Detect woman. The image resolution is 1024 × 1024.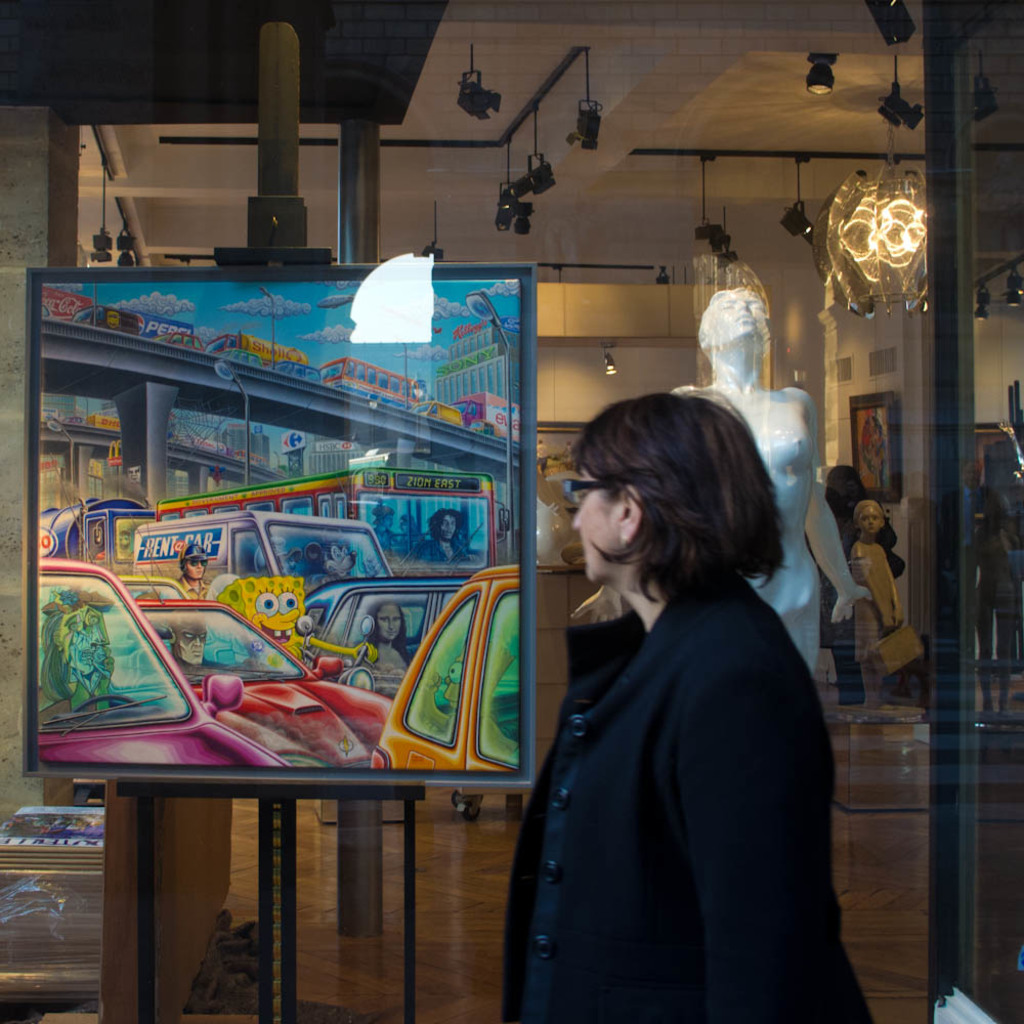
492:391:890:1023.
